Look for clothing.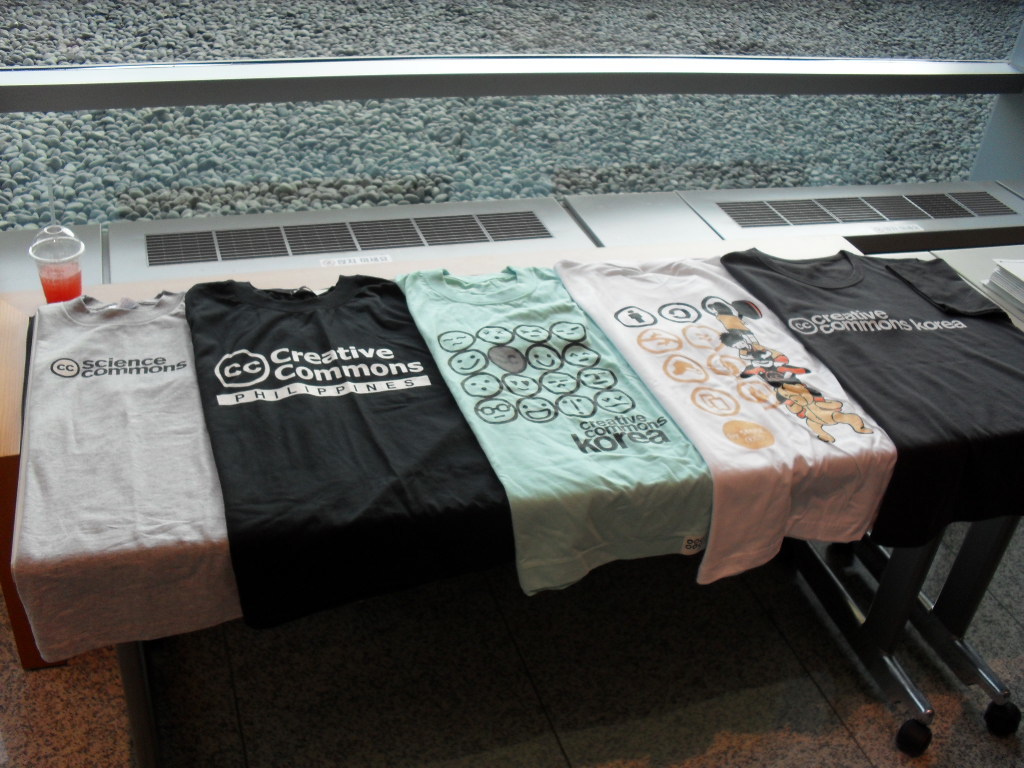
Found: box(720, 260, 1023, 545).
